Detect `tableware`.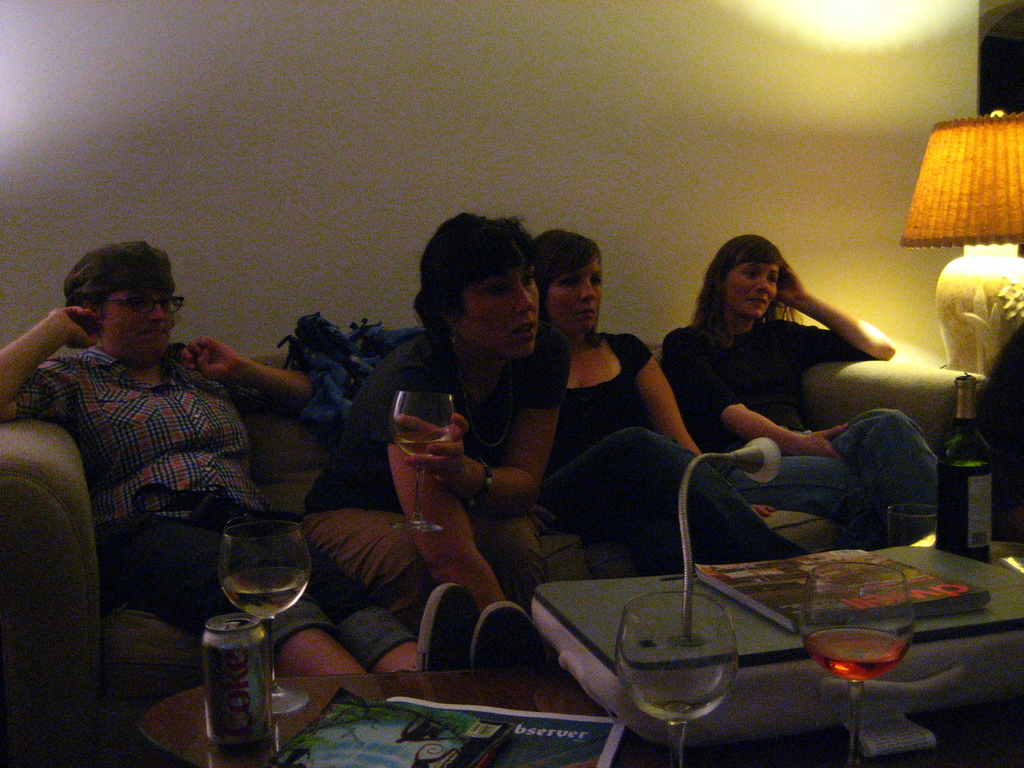
Detected at [188,522,307,663].
